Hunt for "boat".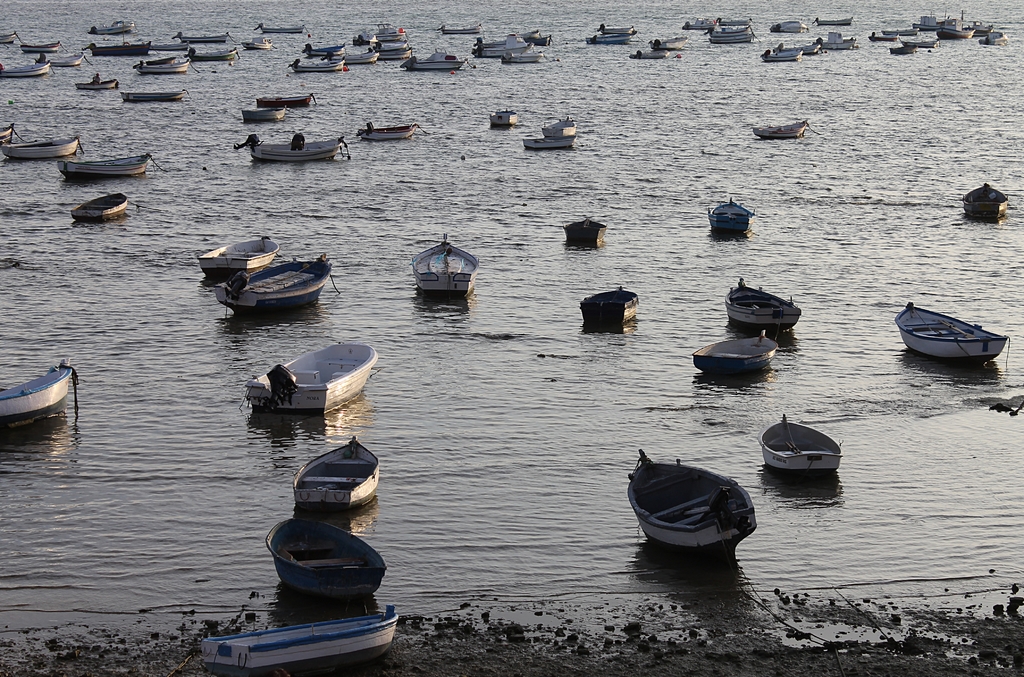
Hunted down at bbox=[173, 37, 230, 42].
